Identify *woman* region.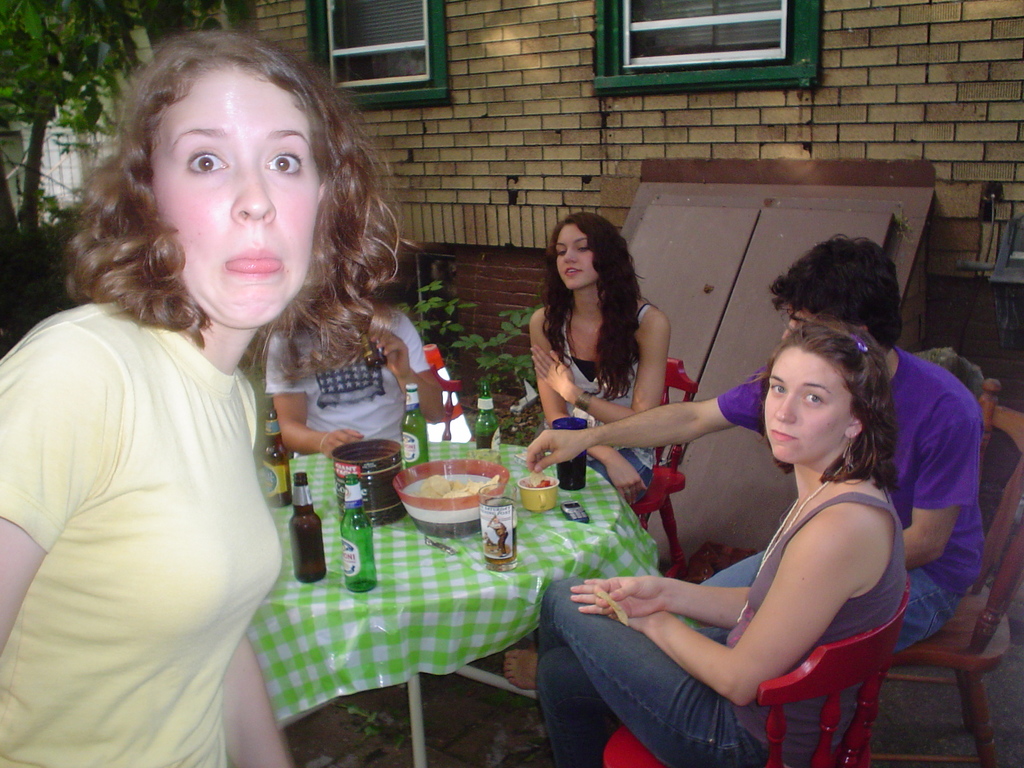
Region: crop(531, 203, 675, 509).
